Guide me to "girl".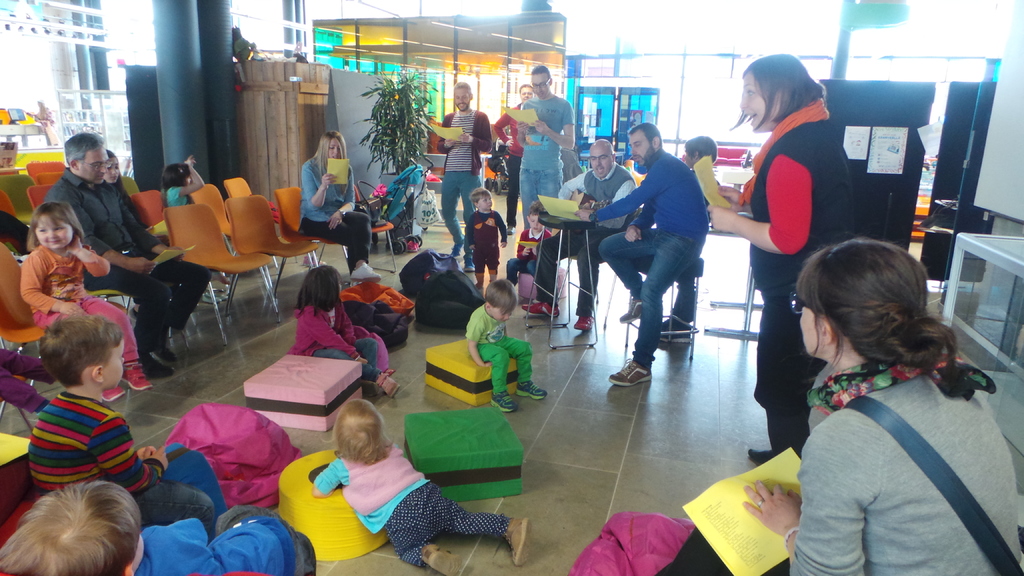
Guidance: (left=291, top=264, right=392, bottom=404).
